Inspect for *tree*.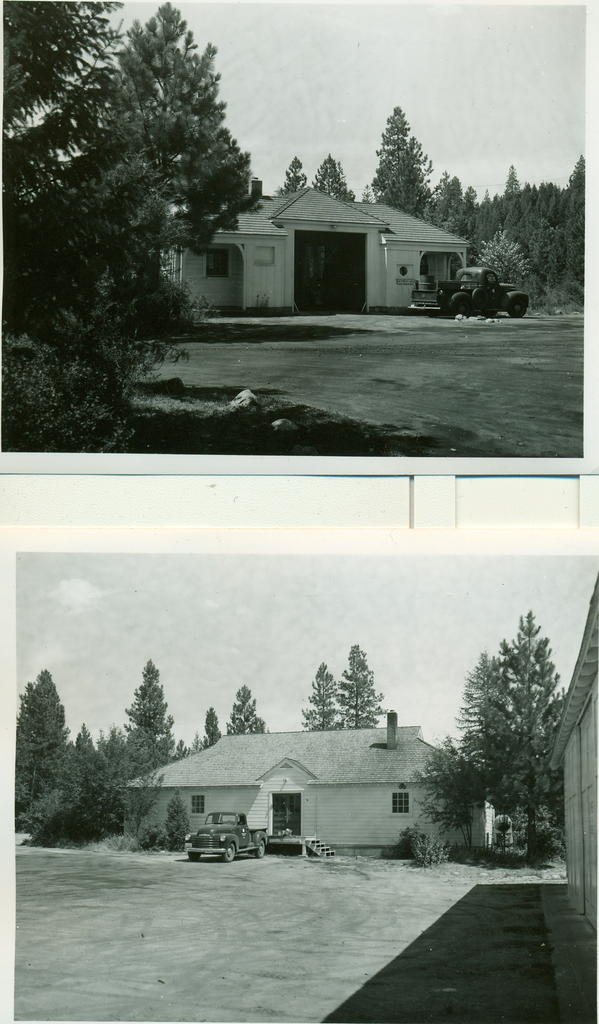
Inspection: x1=474, y1=612, x2=571, y2=867.
